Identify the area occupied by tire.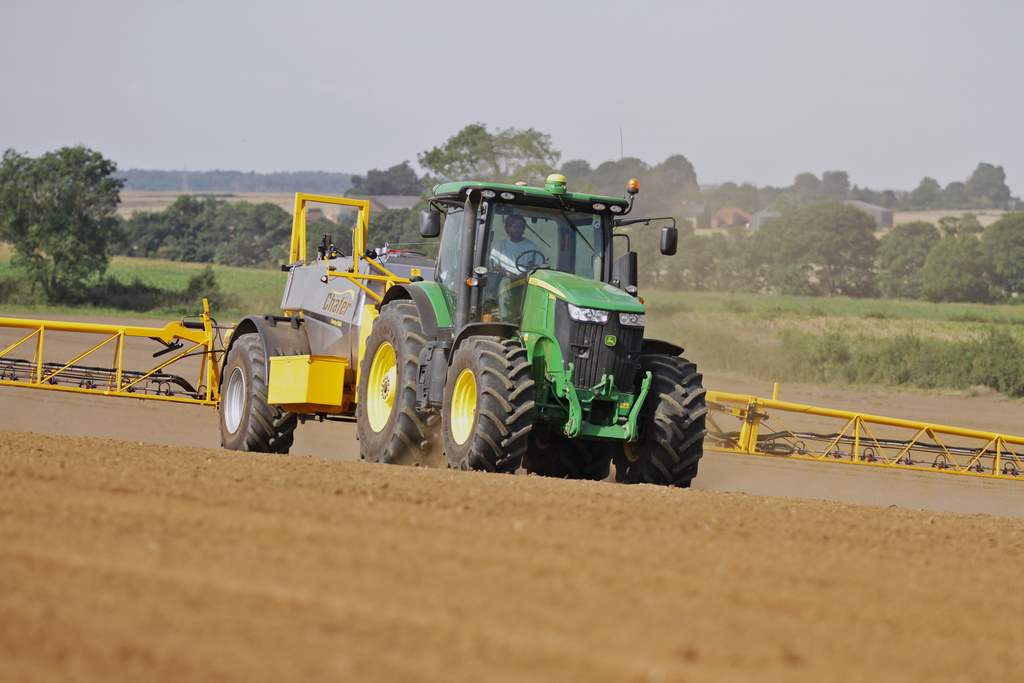
Area: <region>442, 331, 533, 472</region>.
